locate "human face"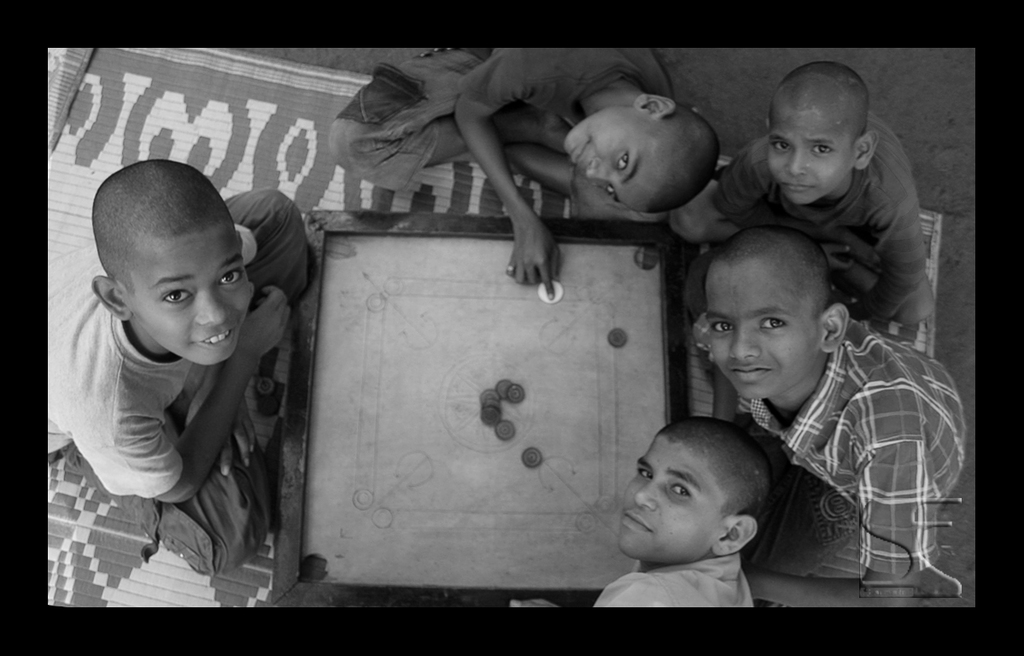
select_region(624, 438, 719, 555)
